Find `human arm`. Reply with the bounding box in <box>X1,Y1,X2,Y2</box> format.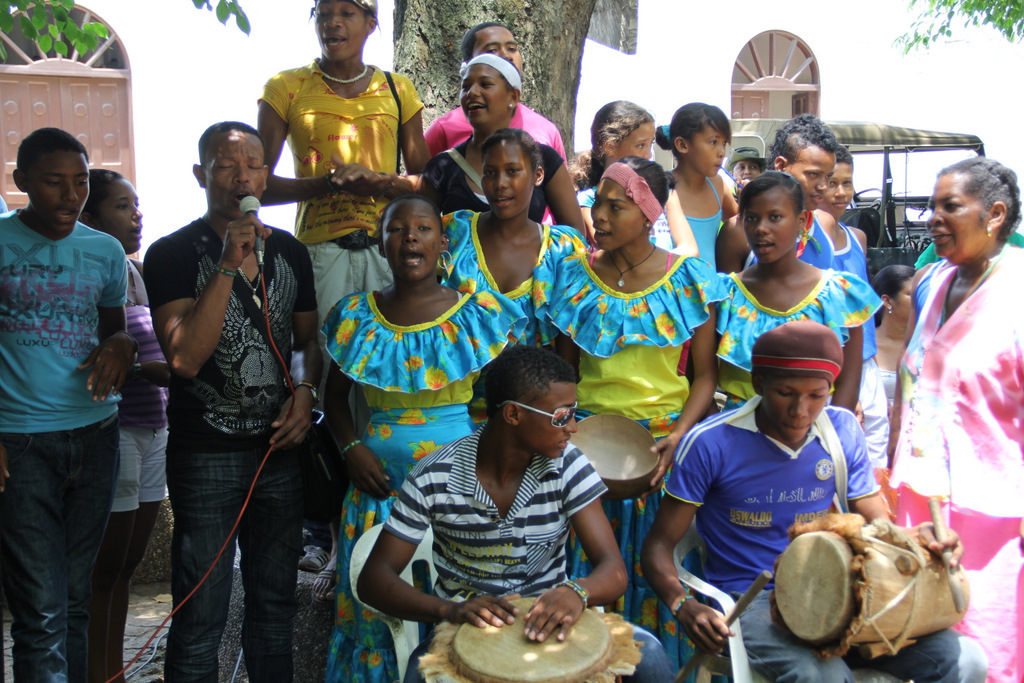
<box>647,301,722,485</box>.
